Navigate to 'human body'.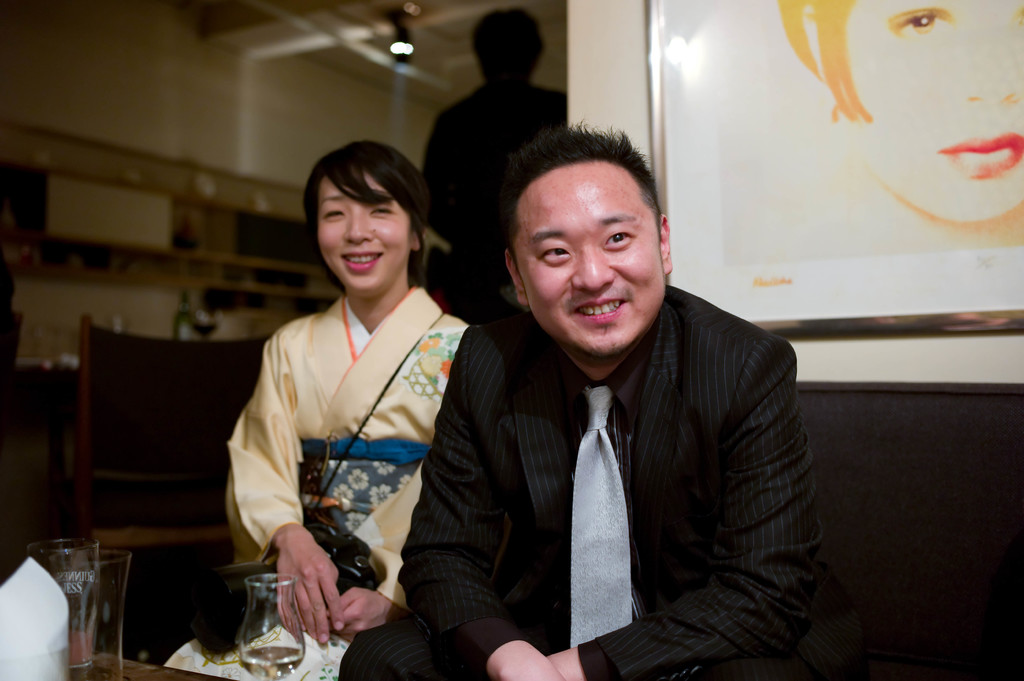
Navigation target: pyautogui.locateOnScreen(196, 117, 506, 664).
